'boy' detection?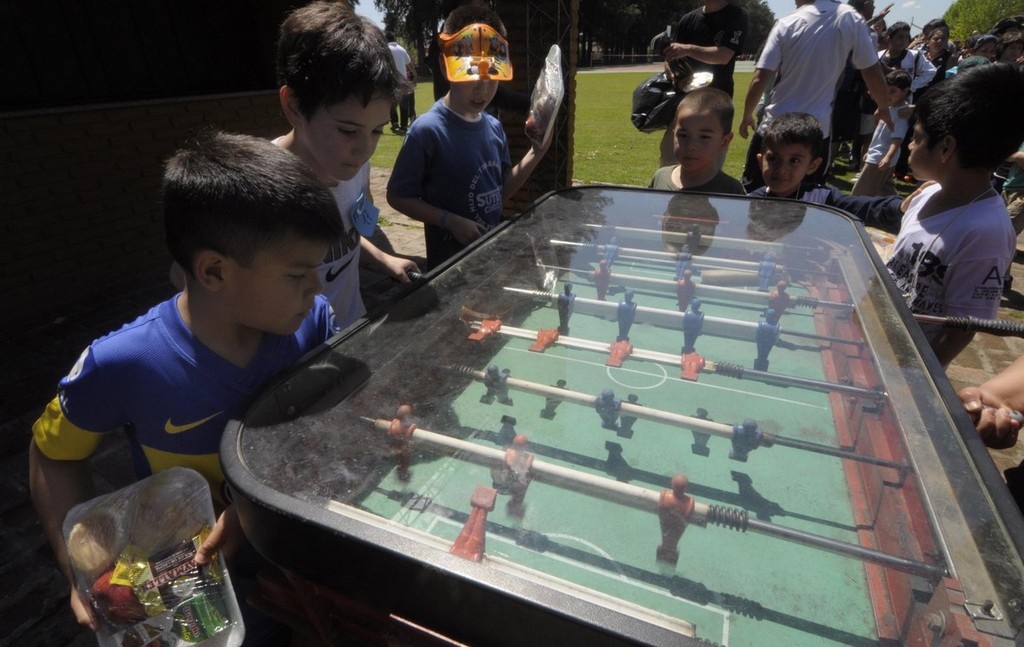
crop(387, 0, 547, 254)
